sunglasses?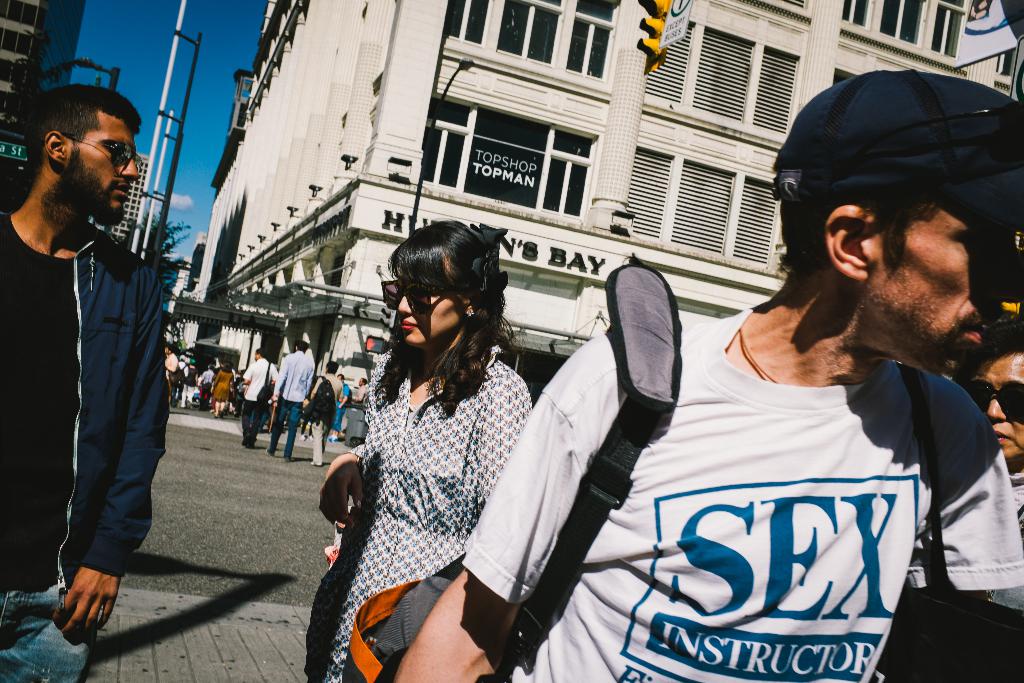
<bbox>63, 135, 140, 169</bbox>
